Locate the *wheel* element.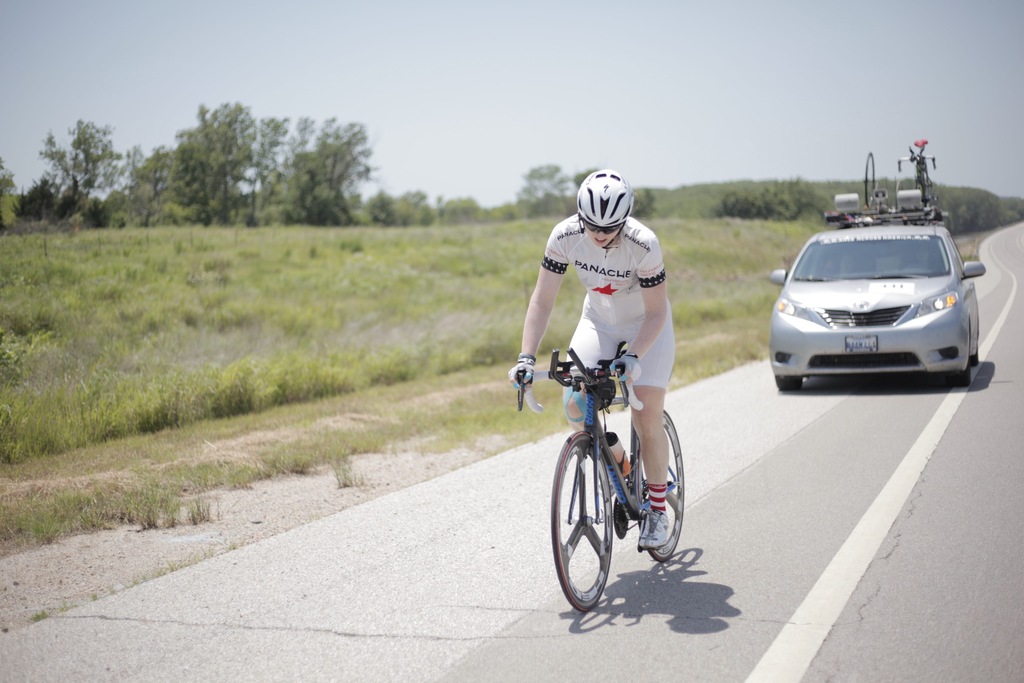
Element bbox: 563 448 618 614.
